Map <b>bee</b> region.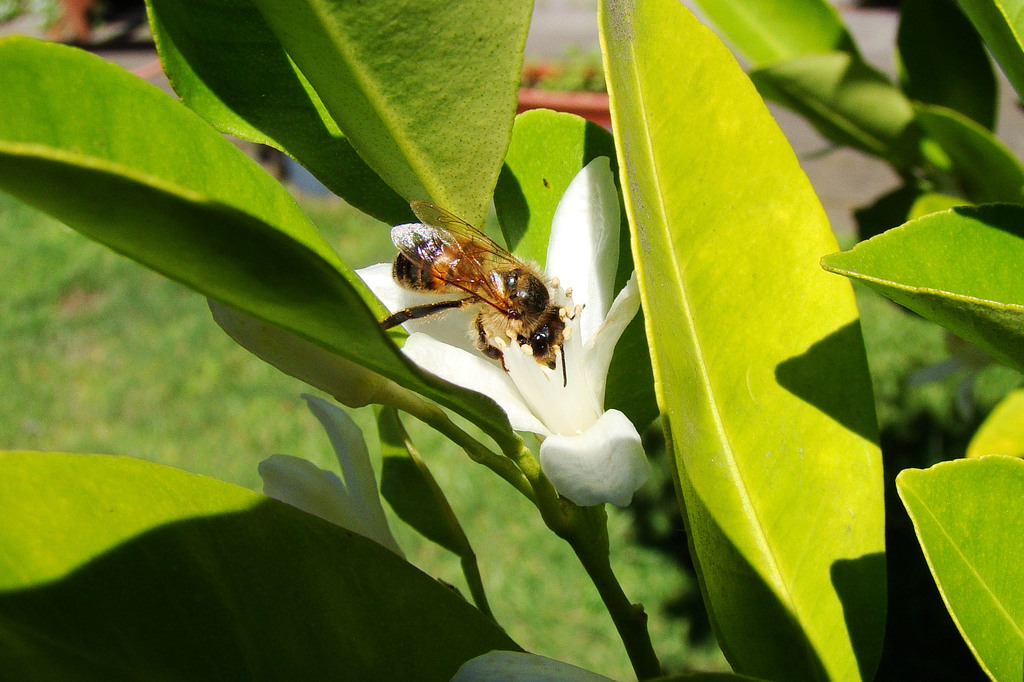
Mapped to locate(366, 196, 606, 380).
